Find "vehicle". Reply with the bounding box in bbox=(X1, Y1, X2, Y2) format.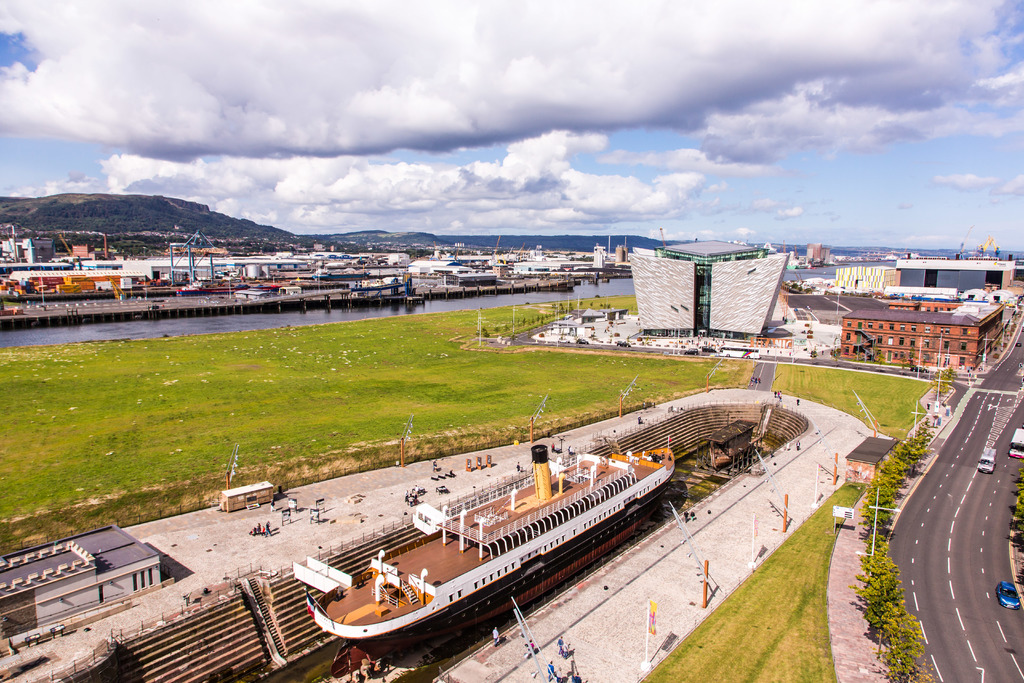
bbox=(977, 443, 995, 473).
